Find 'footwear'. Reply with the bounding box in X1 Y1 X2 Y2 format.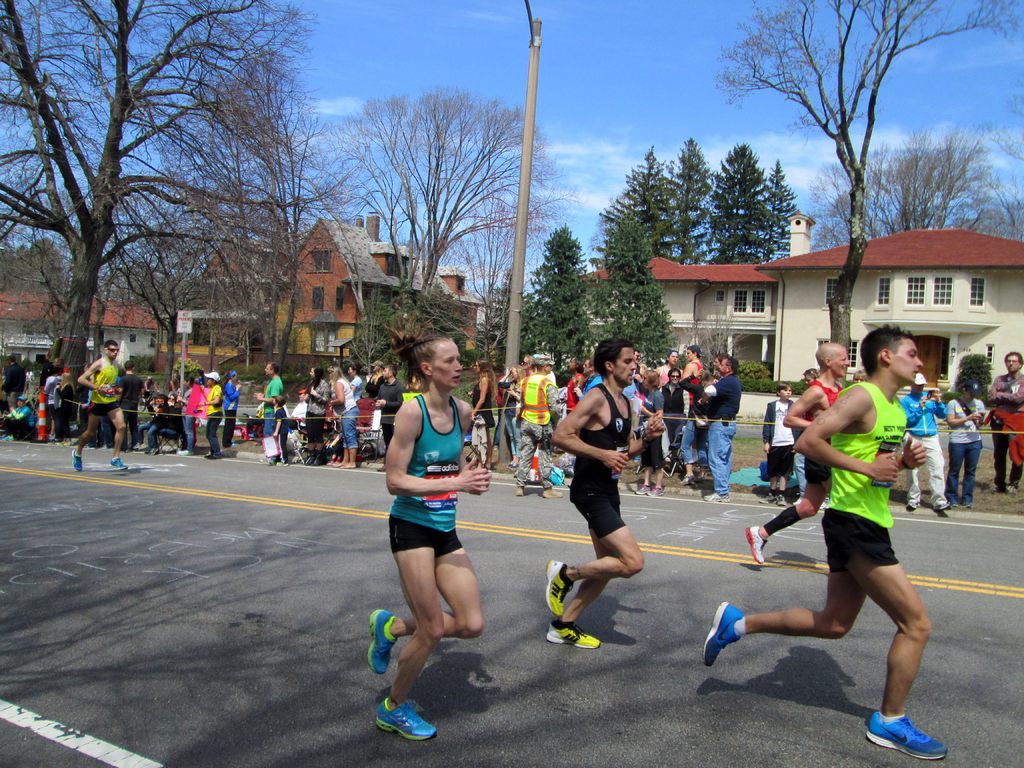
904 491 921 512.
